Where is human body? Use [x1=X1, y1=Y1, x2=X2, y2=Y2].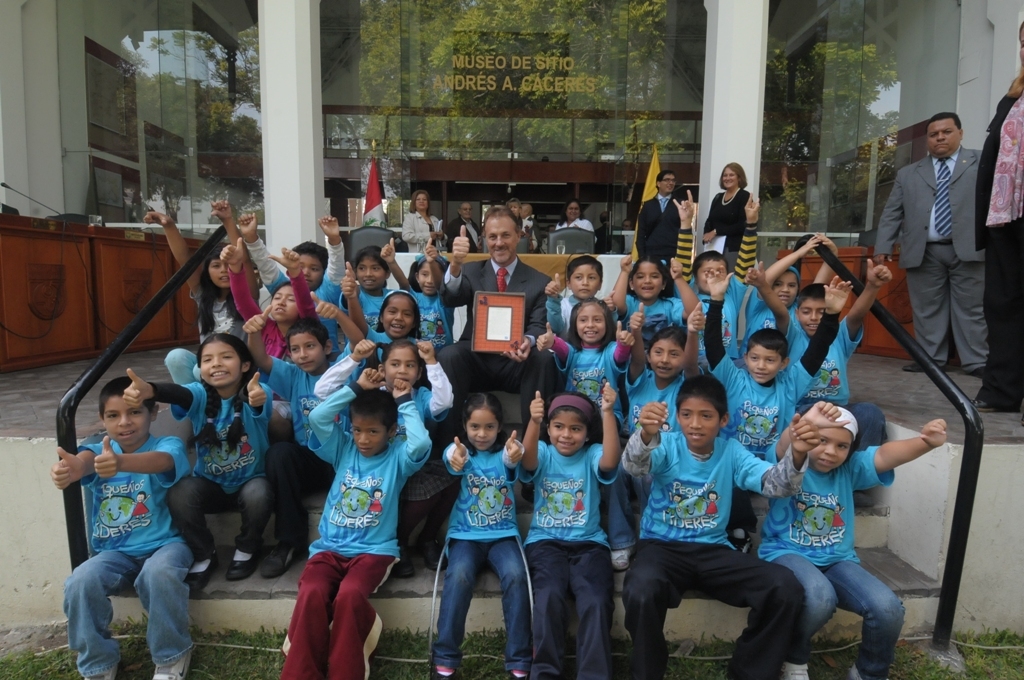
[x1=444, y1=202, x2=483, y2=250].
